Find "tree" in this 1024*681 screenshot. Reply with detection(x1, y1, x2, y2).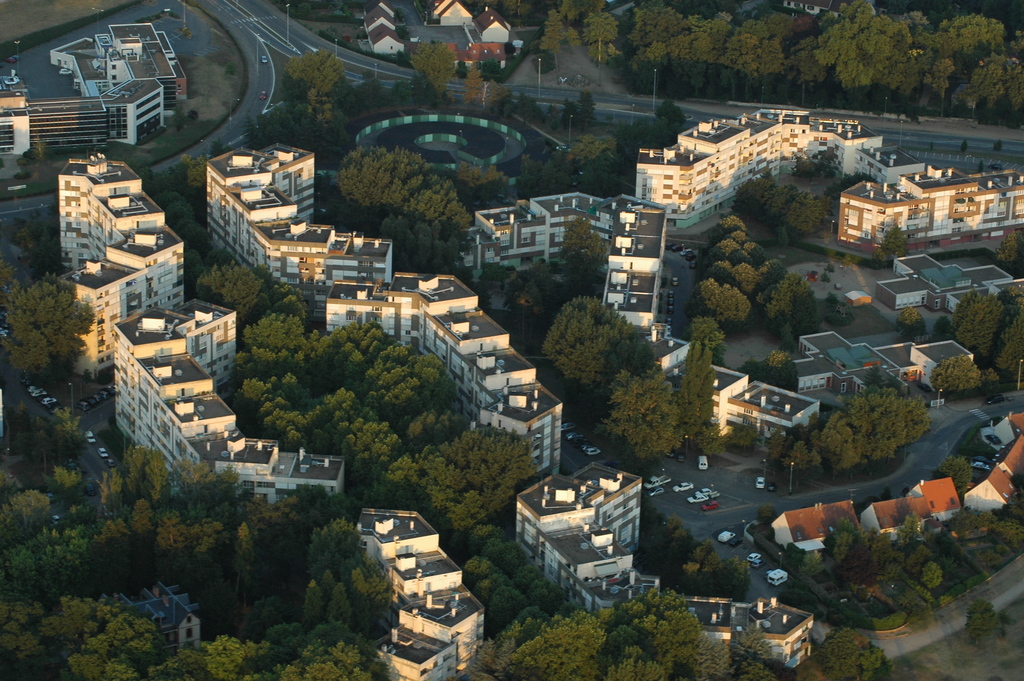
detection(706, 259, 733, 281).
